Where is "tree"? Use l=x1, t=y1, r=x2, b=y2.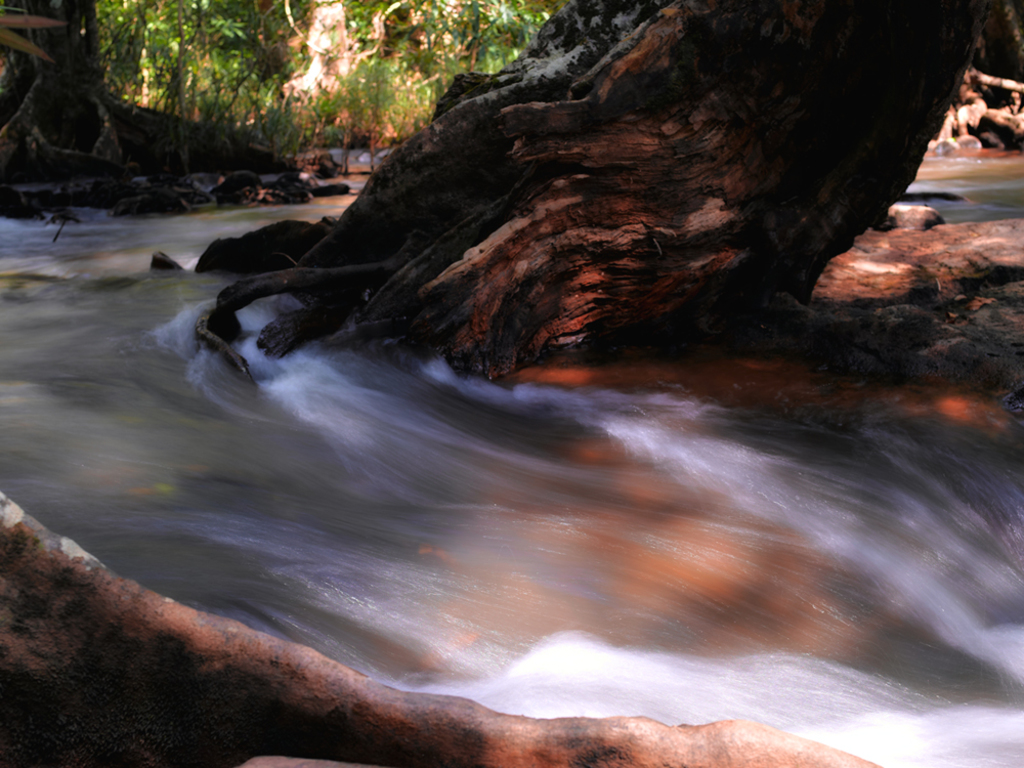
l=98, t=4, r=550, b=174.
